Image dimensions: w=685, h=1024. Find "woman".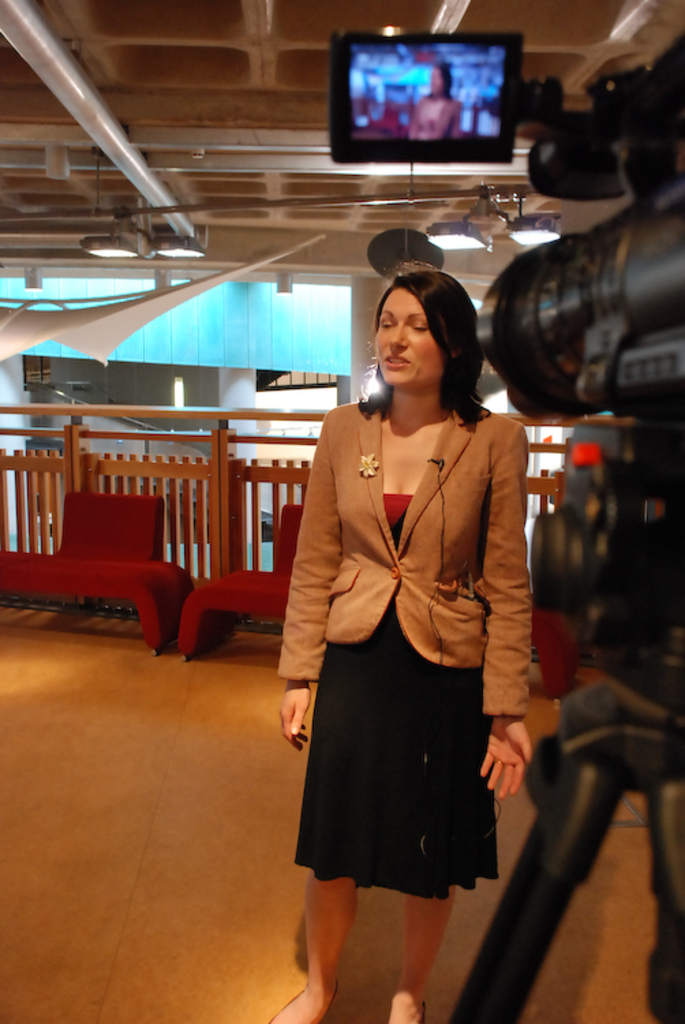
left=273, top=253, right=525, bottom=984.
